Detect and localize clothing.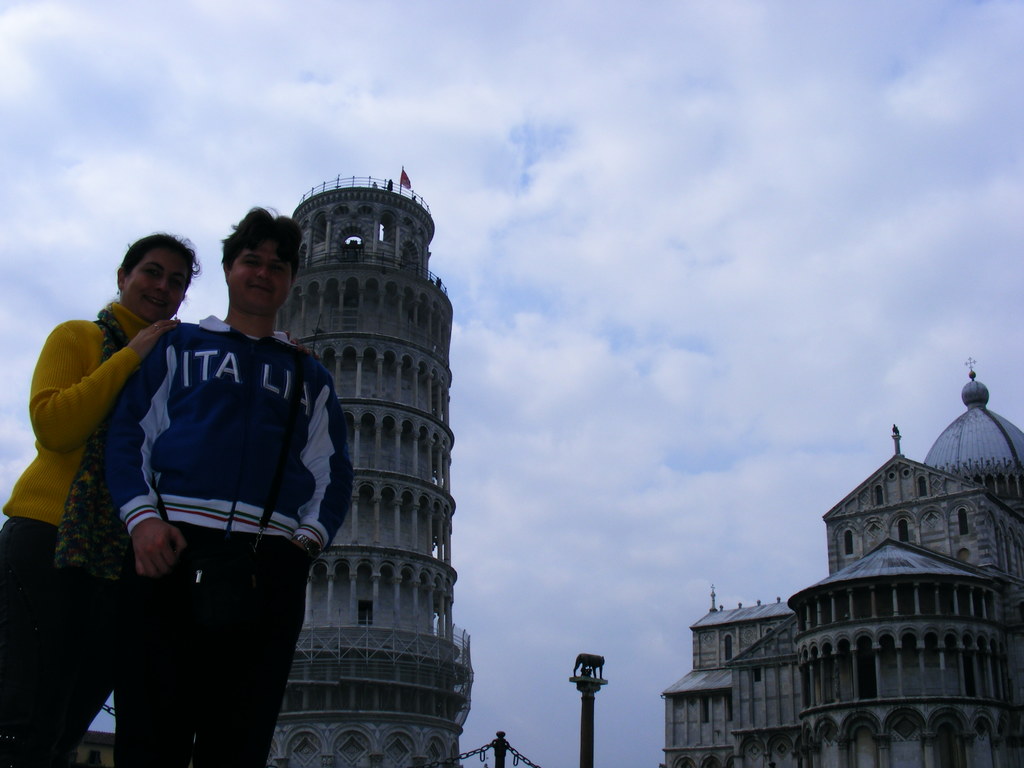
Localized at {"x1": 79, "y1": 308, "x2": 359, "y2": 767}.
